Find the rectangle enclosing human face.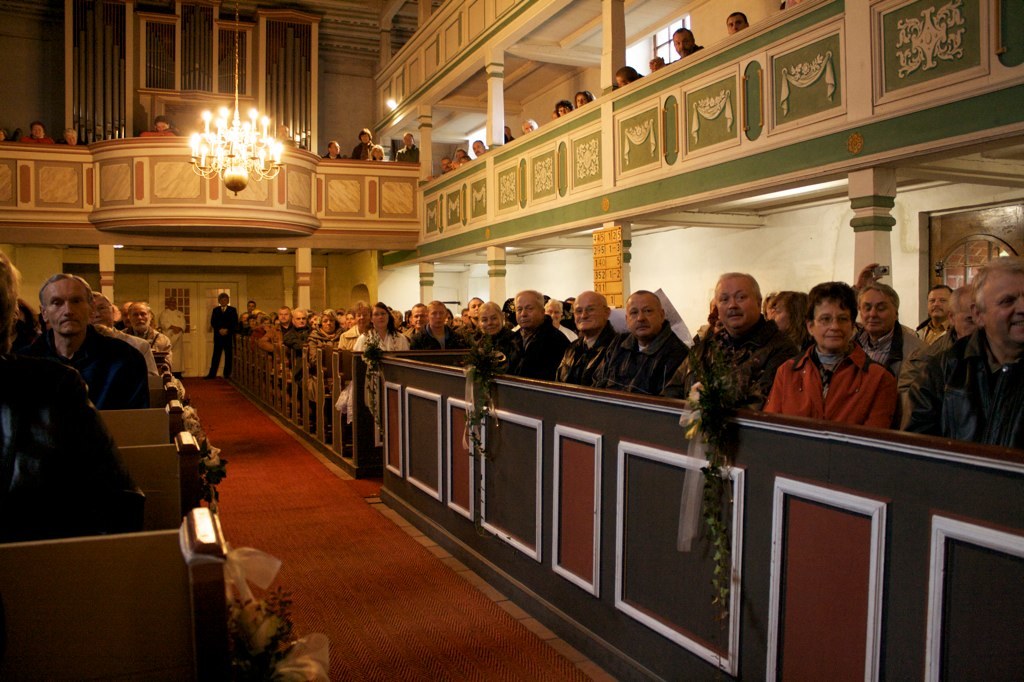
{"x1": 157, "y1": 123, "x2": 168, "y2": 132}.
